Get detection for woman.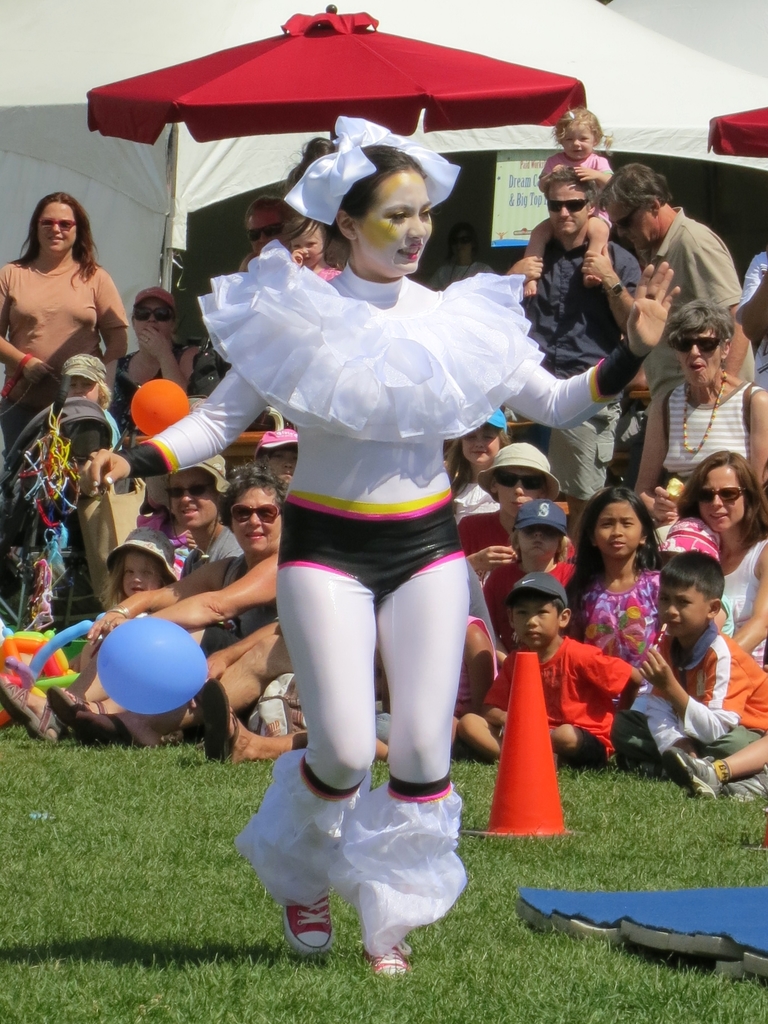
Detection: (632,298,767,524).
